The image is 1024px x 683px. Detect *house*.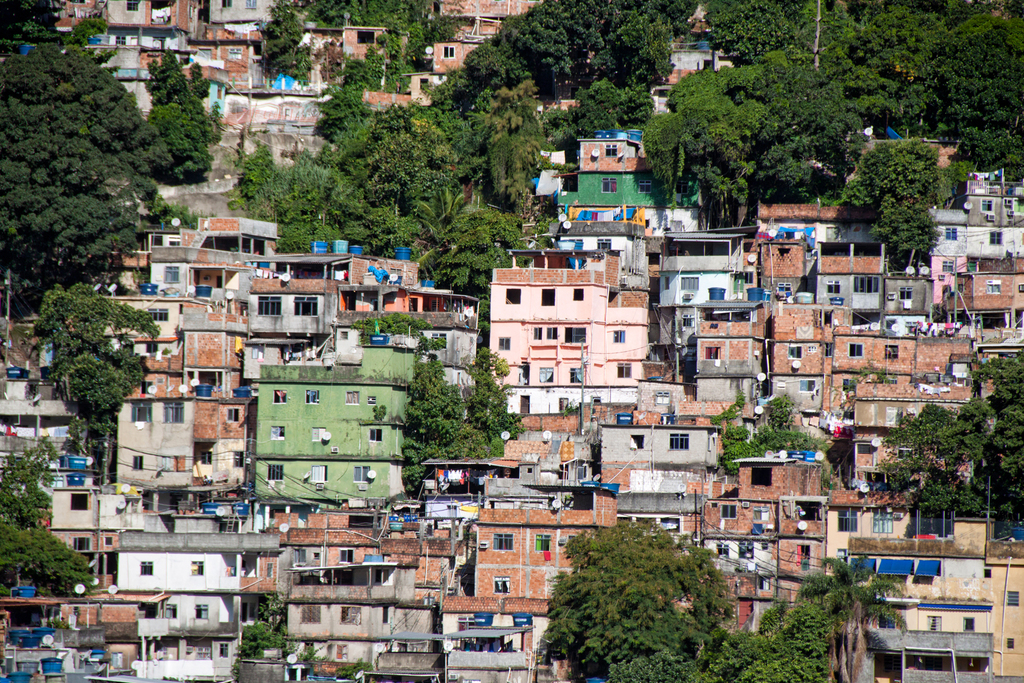
Detection: <box>285,516,458,588</box>.
